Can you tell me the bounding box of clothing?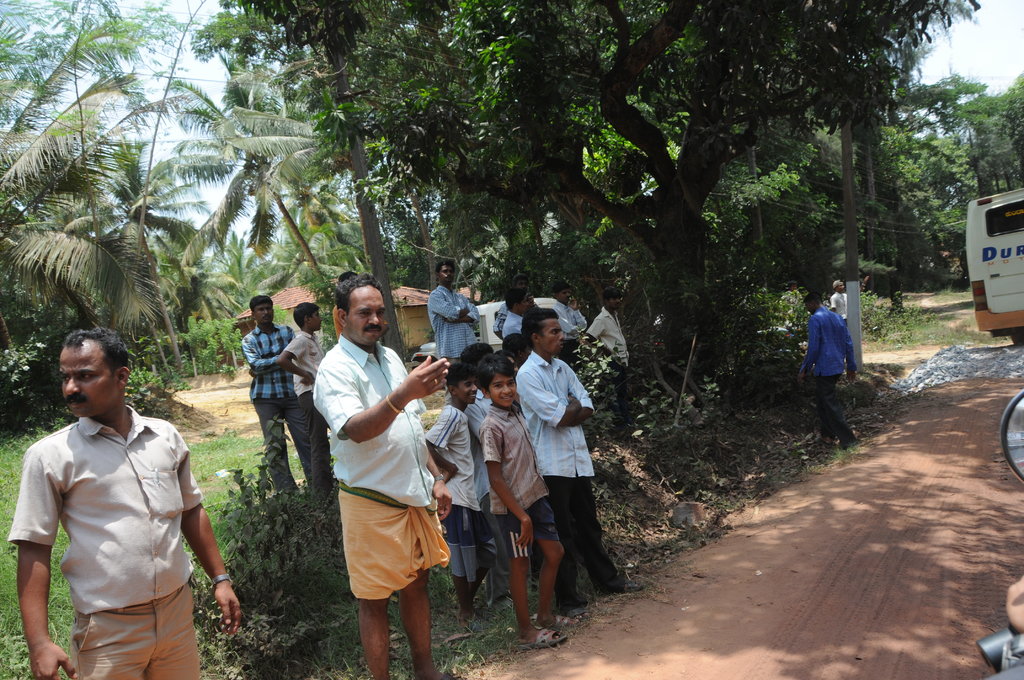
(x1=420, y1=280, x2=498, y2=357).
